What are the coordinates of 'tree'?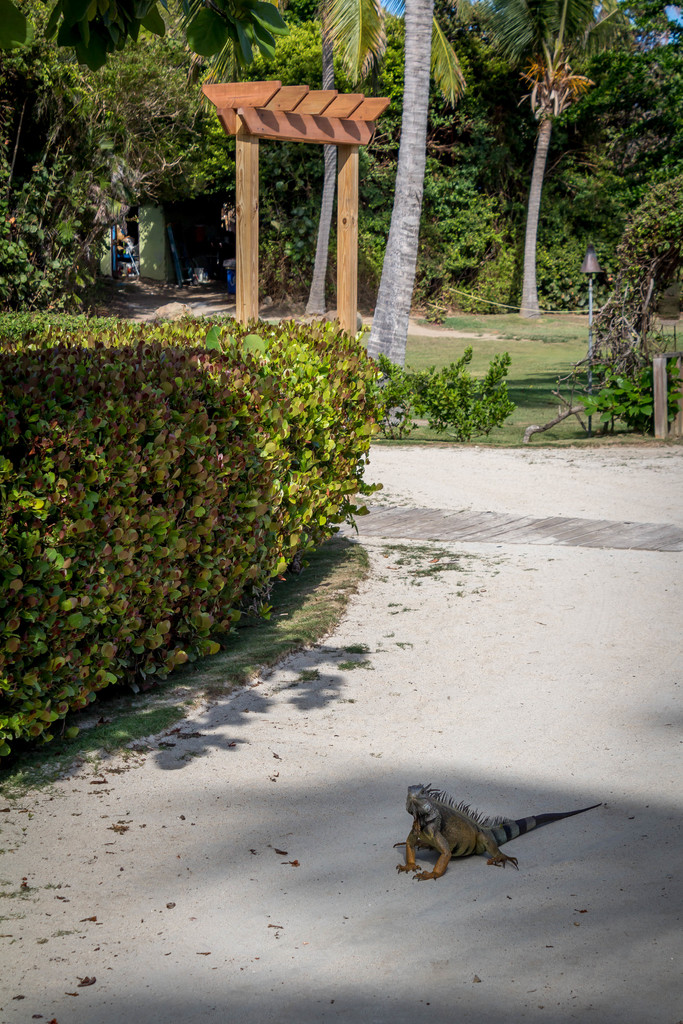
[0,1,77,262].
